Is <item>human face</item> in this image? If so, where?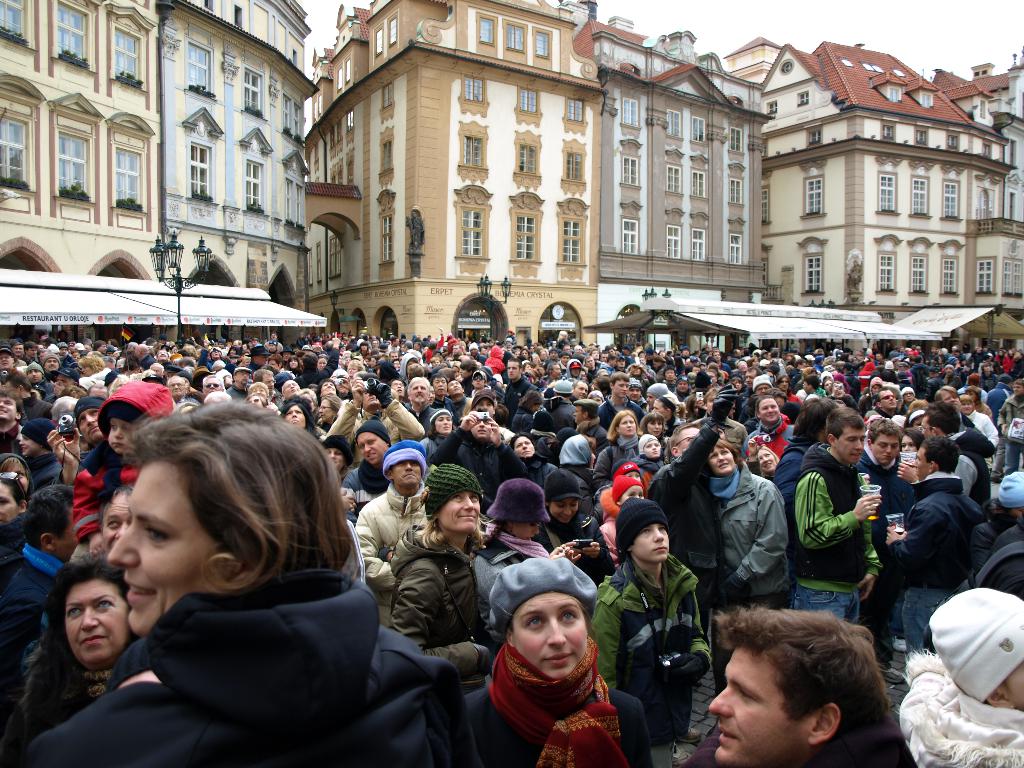
Yes, at 913,417,922,429.
